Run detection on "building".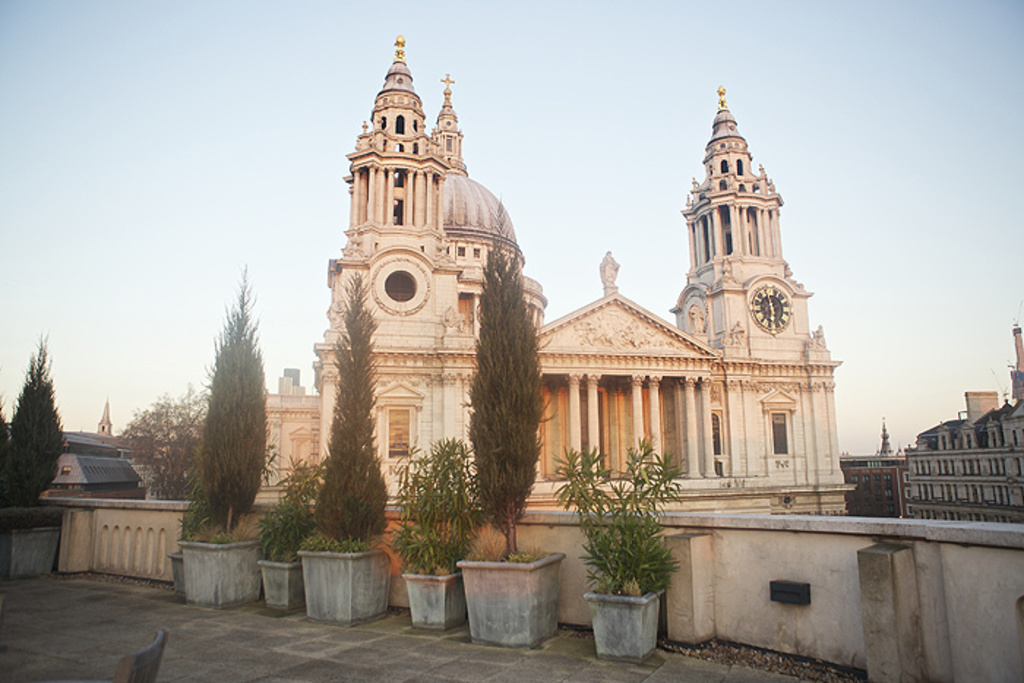
Result: 263:39:851:518.
